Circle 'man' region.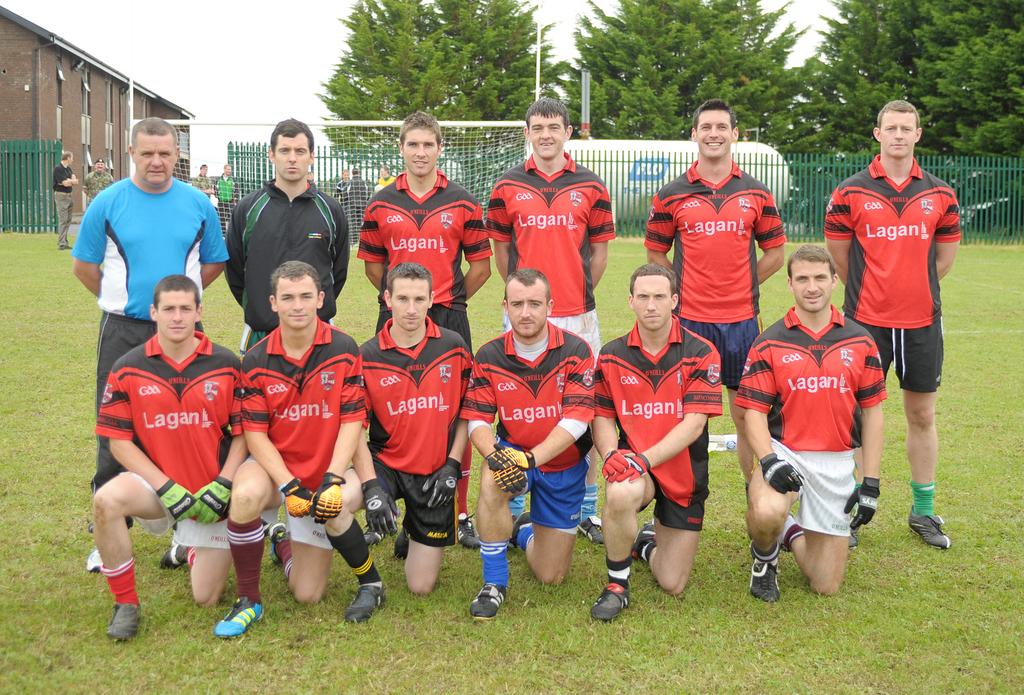
Region: BBox(84, 266, 243, 649).
